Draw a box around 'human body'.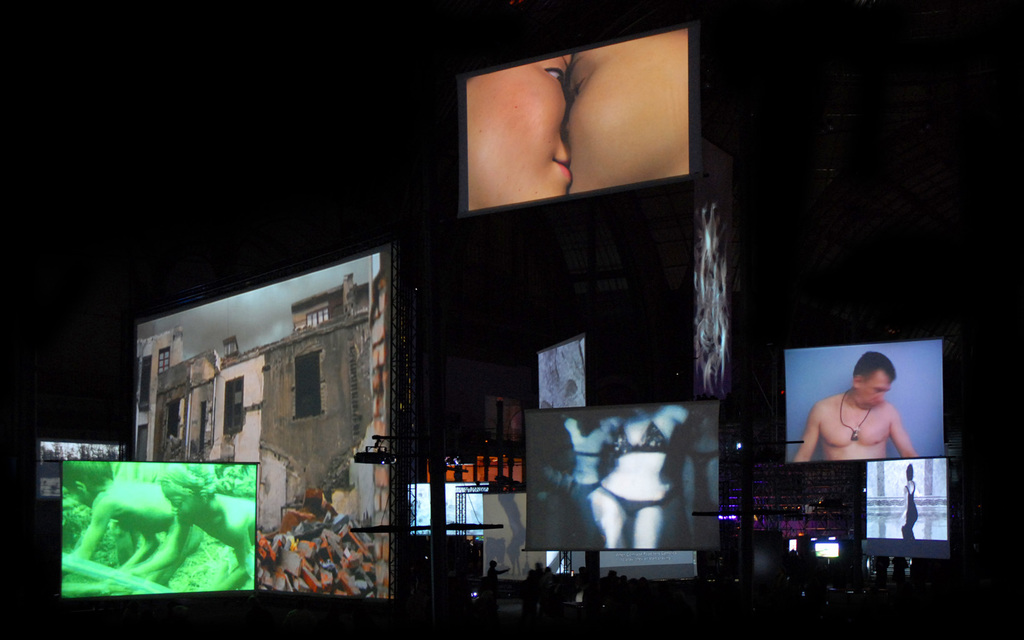
BBox(586, 403, 687, 548).
